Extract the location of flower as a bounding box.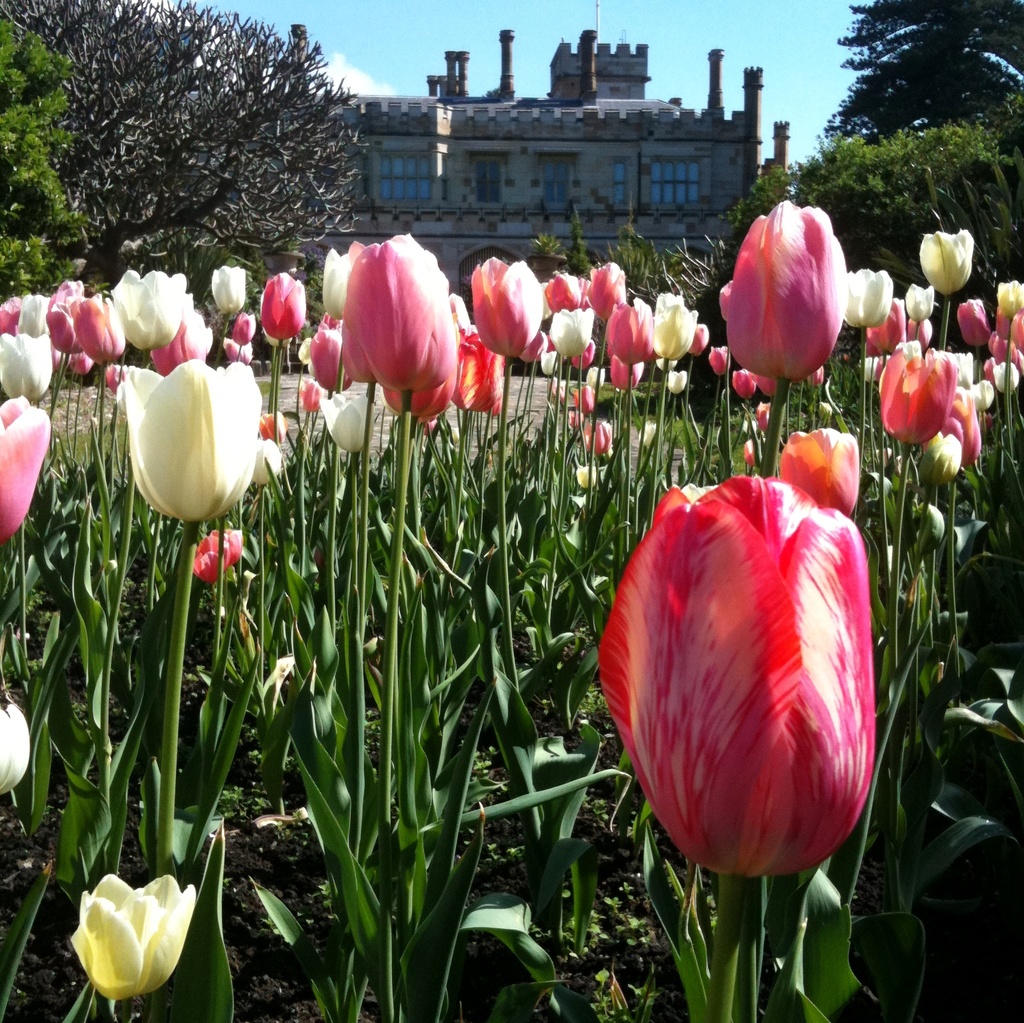
<bbox>263, 271, 305, 350</bbox>.
